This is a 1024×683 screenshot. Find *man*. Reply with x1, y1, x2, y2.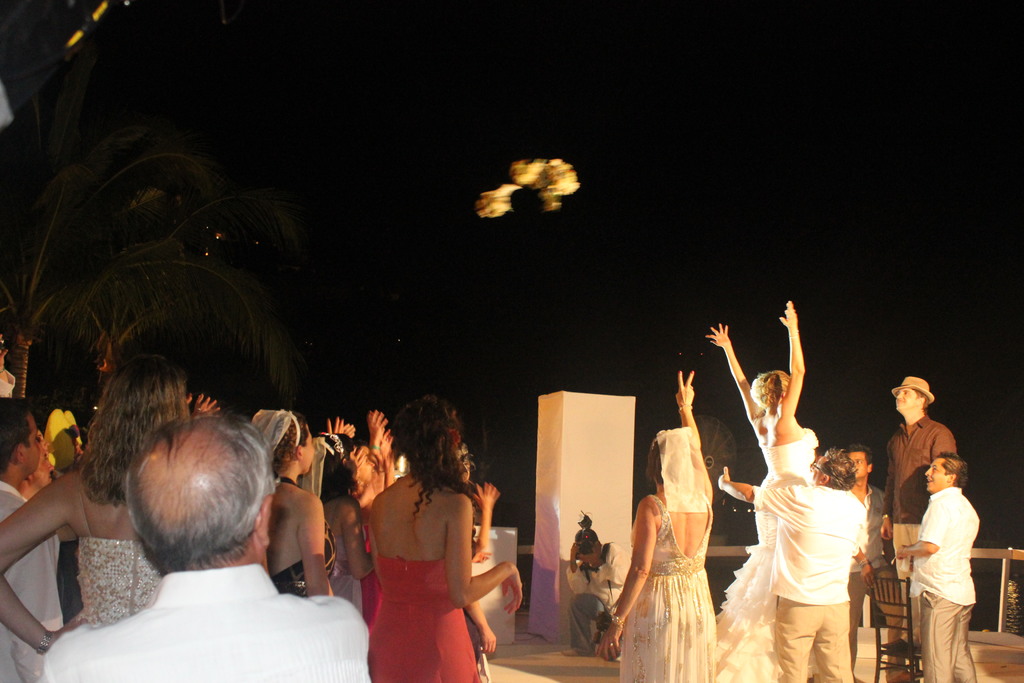
0, 391, 68, 682.
